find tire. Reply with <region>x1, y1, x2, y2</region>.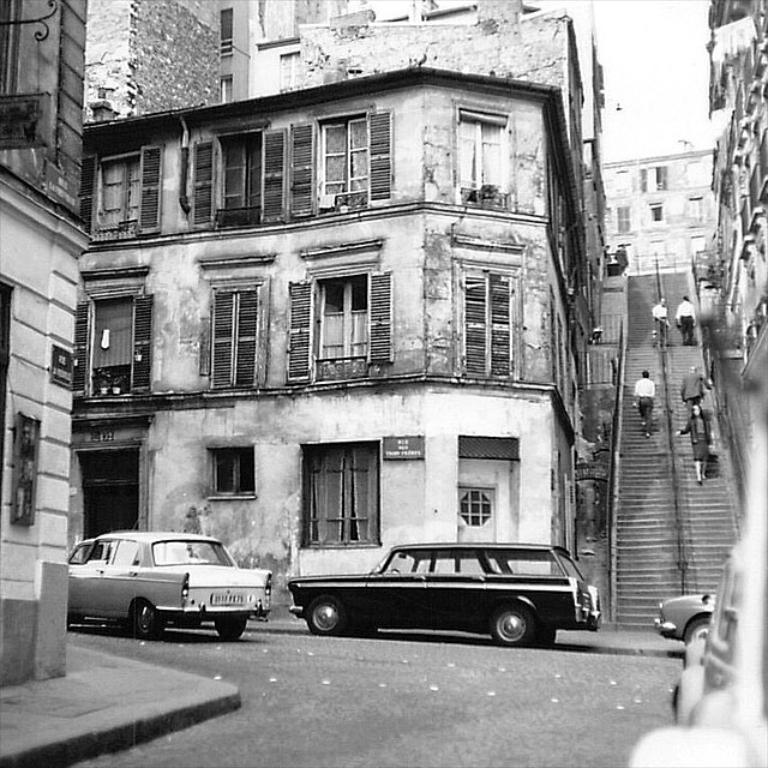
<region>134, 602, 163, 637</region>.
